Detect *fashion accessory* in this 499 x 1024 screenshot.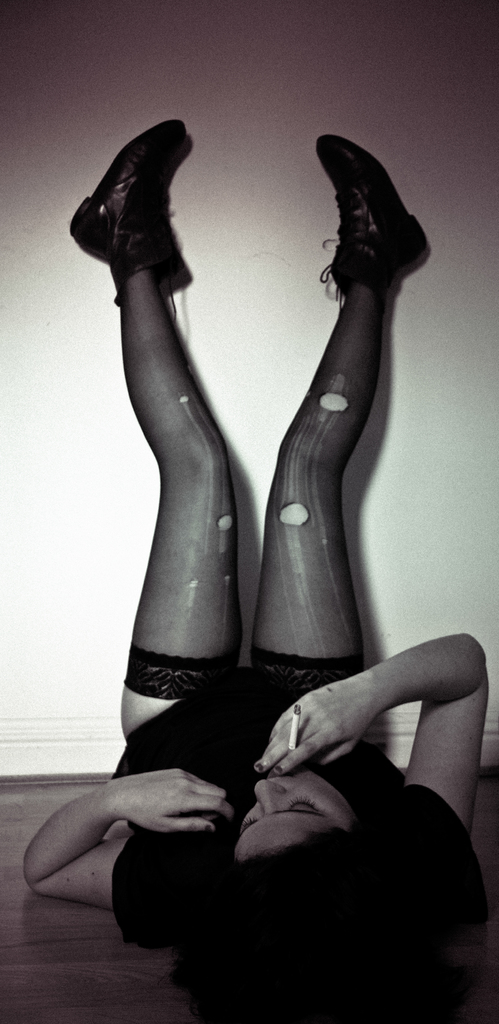
Detection: 319 132 431 297.
